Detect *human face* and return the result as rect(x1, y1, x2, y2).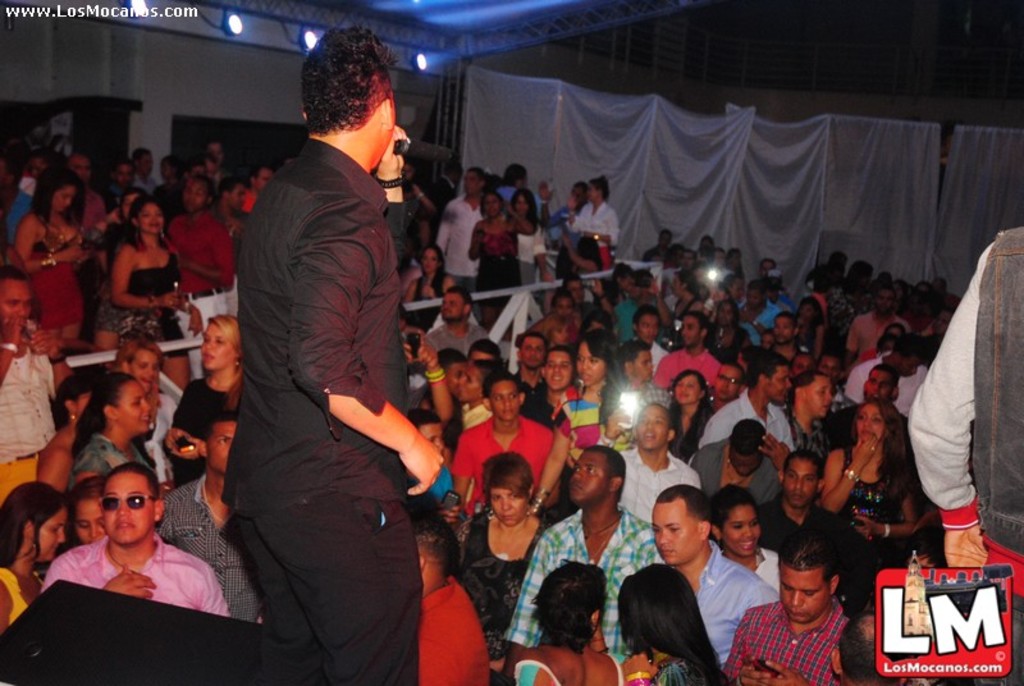
rect(716, 365, 741, 404).
